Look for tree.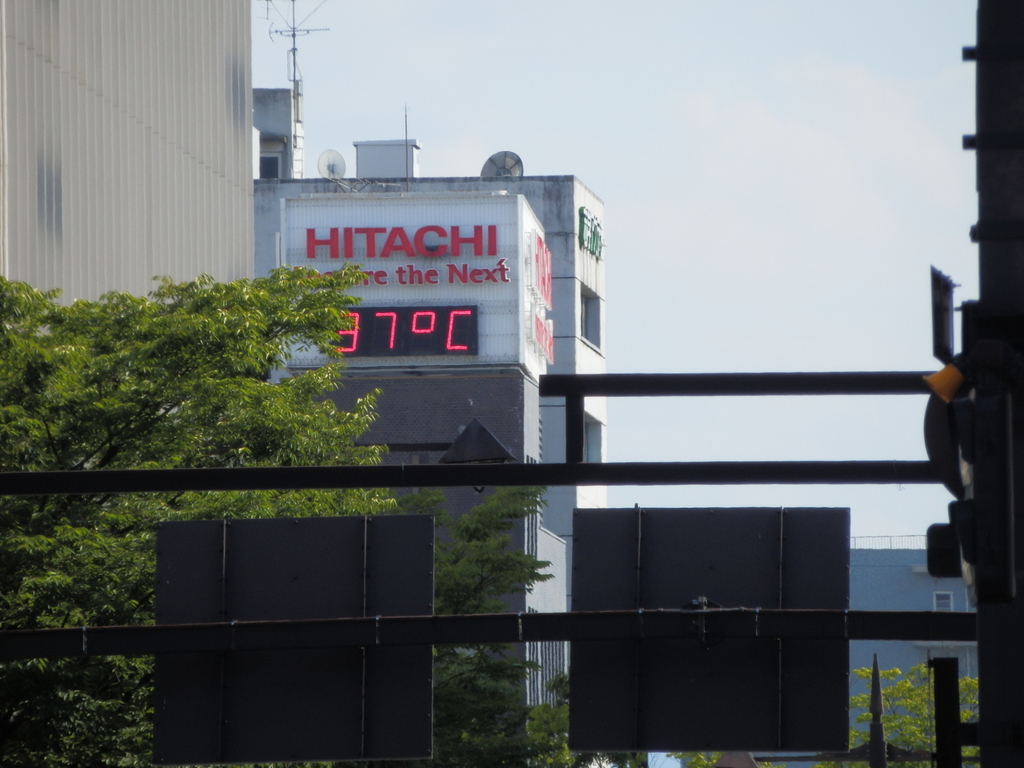
Found: <region>1, 264, 559, 767</region>.
